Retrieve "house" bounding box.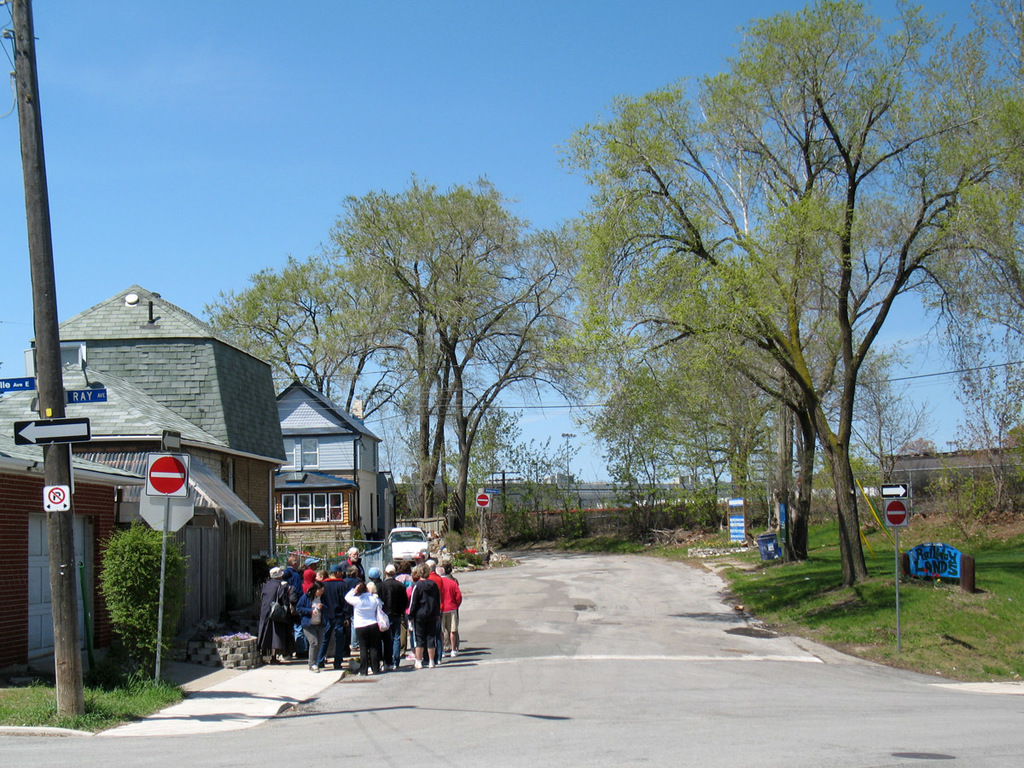
Bounding box: [left=33, top=270, right=294, bottom=663].
